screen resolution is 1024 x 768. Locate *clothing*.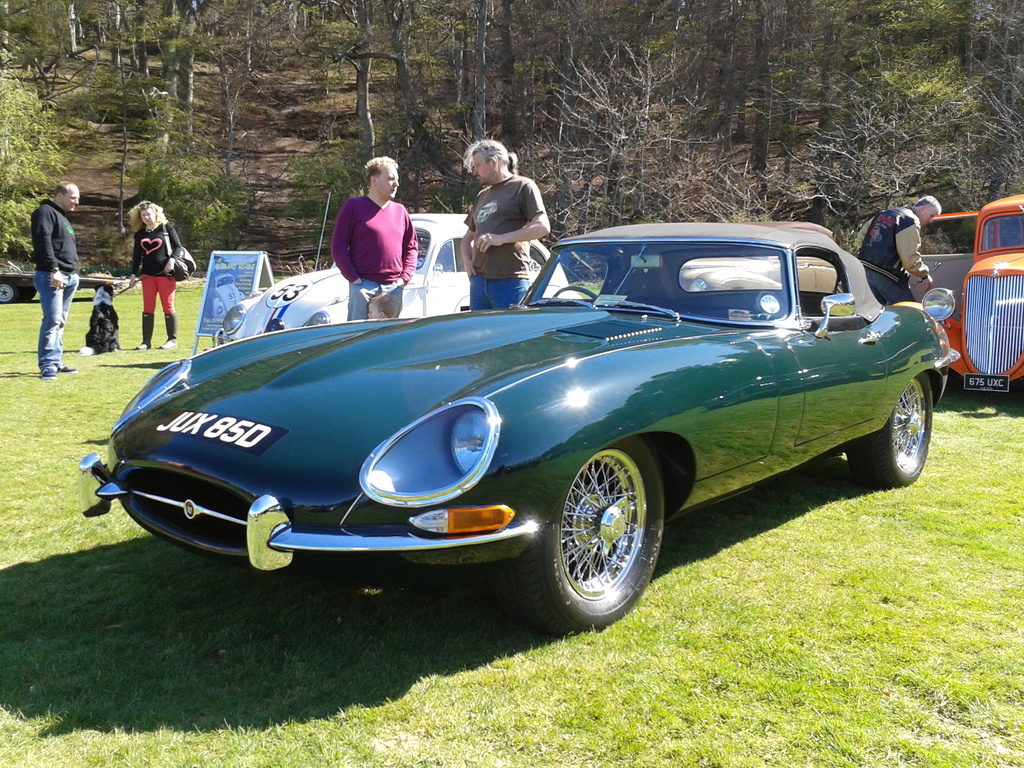
locate(30, 199, 77, 274).
